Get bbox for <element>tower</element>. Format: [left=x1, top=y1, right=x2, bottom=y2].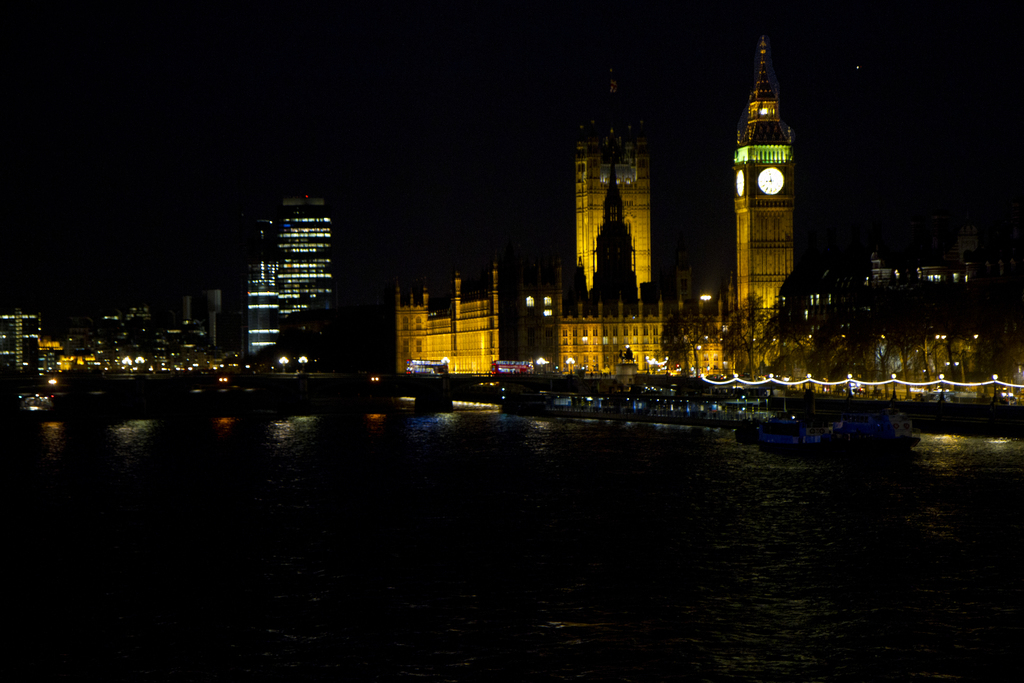
[left=188, top=274, right=225, bottom=360].
